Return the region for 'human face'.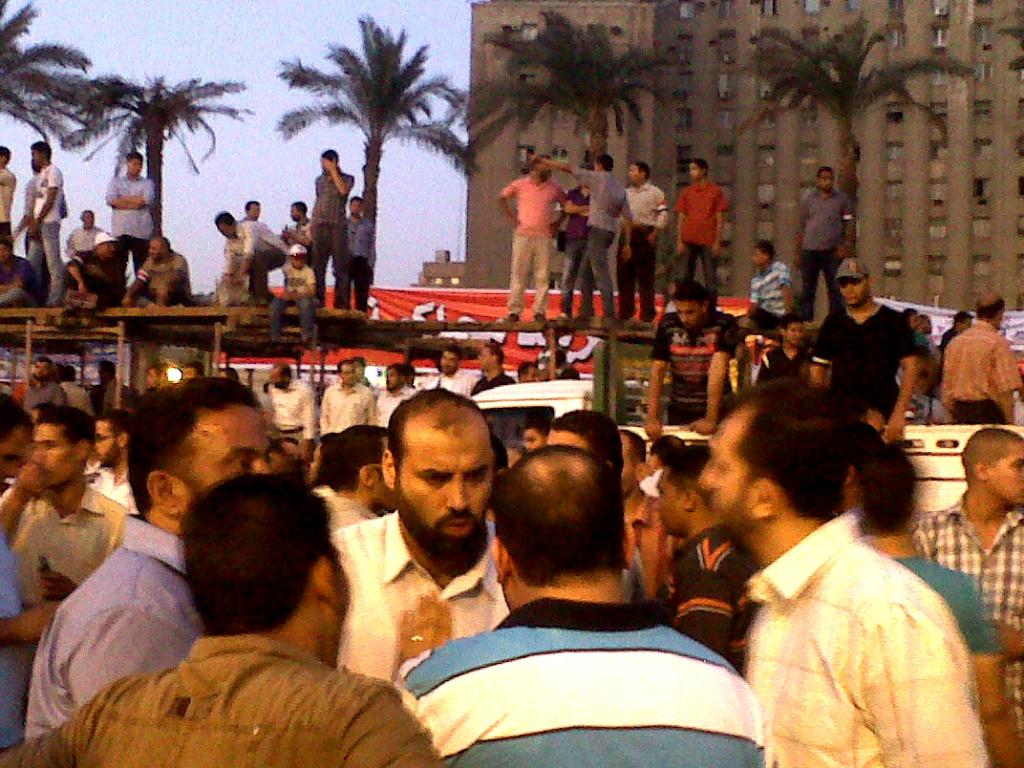
[x1=3, y1=417, x2=25, y2=482].
